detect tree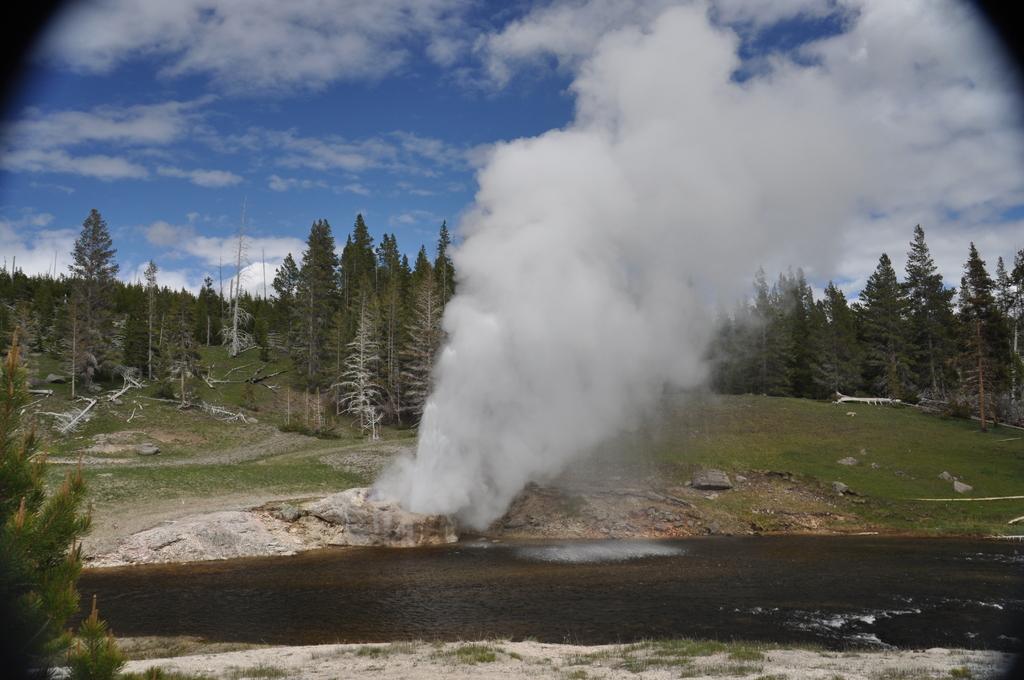
left=197, top=275, right=223, bottom=346
